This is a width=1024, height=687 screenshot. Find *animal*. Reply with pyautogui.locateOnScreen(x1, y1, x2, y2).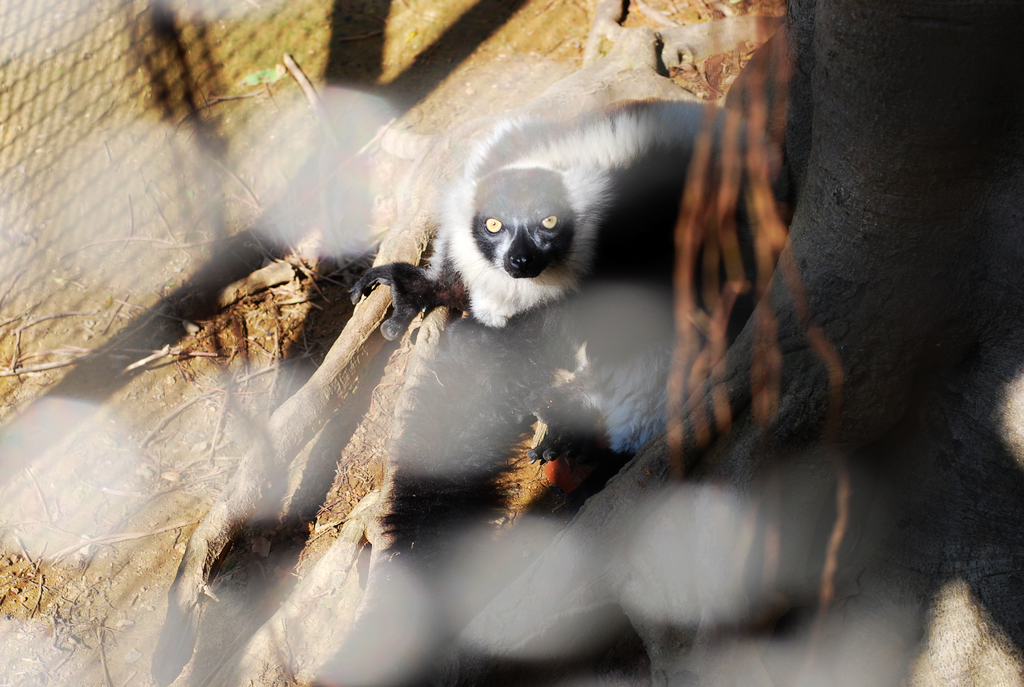
pyautogui.locateOnScreen(346, 93, 721, 550).
